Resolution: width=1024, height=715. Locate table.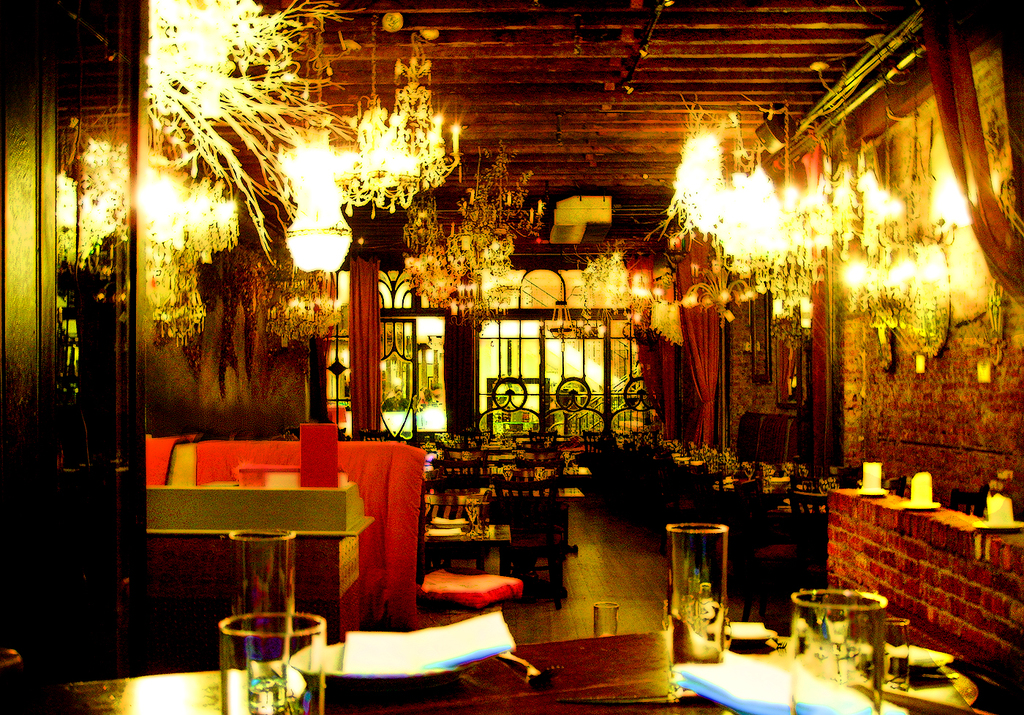
0 629 976 714.
